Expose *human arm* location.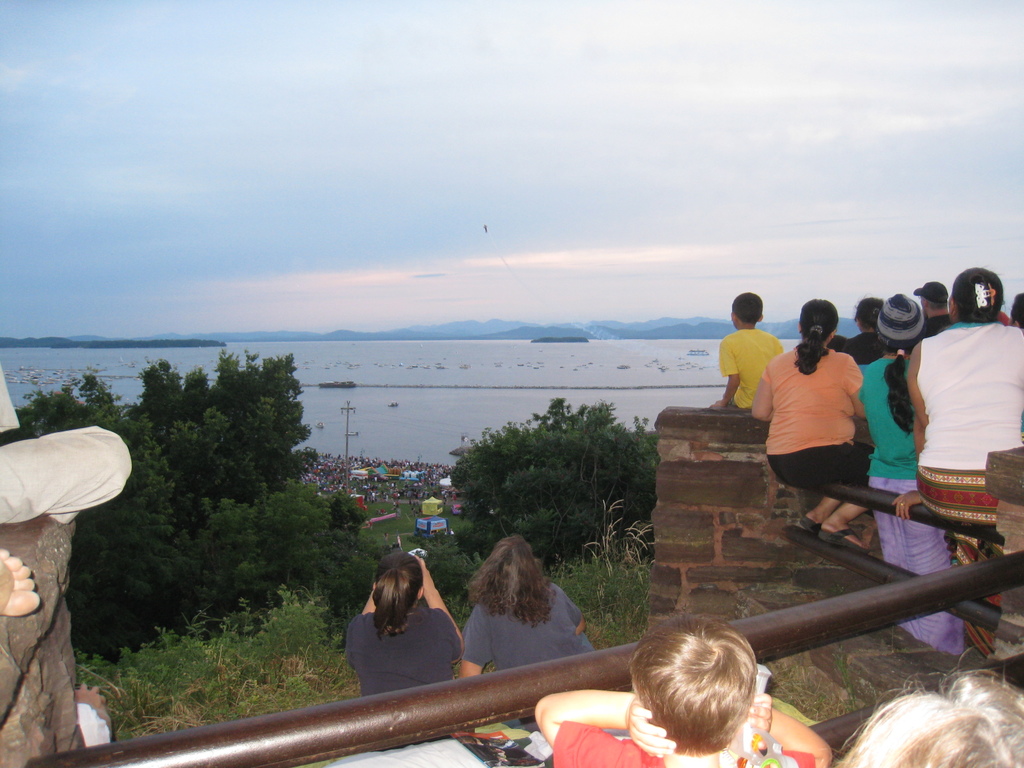
Exposed at 527, 685, 673, 767.
